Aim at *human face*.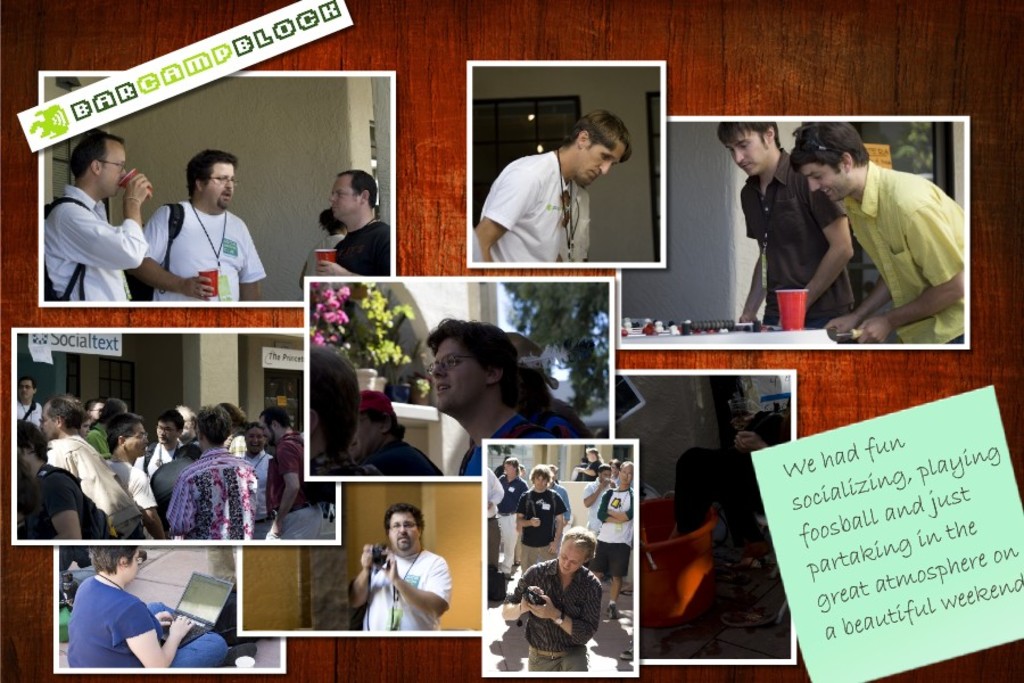
Aimed at x1=81, y1=414, x2=90, y2=437.
